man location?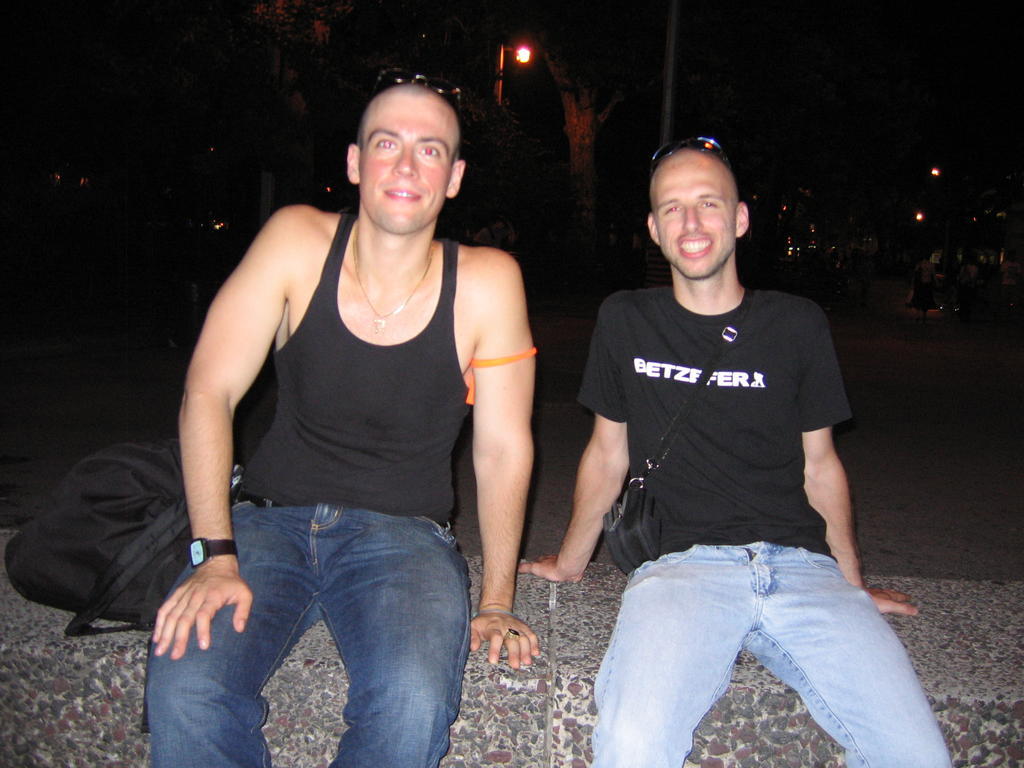
[555,146,899,751]
